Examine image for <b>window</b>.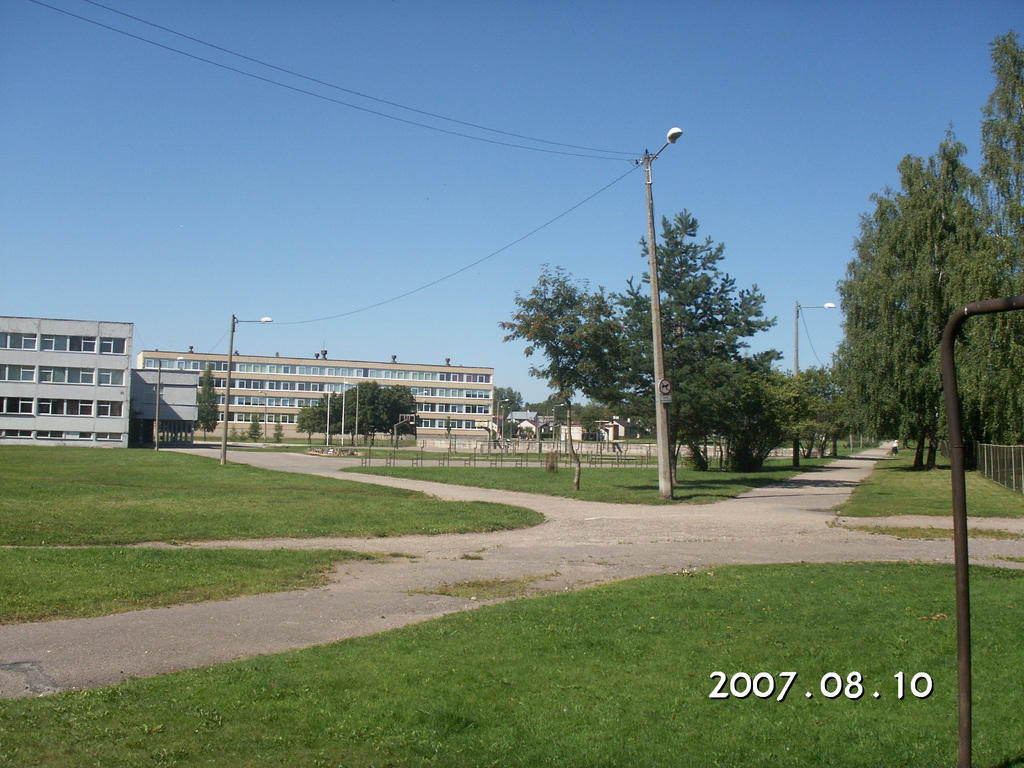
Examination result: select_region(250, 364, 260, 374).
